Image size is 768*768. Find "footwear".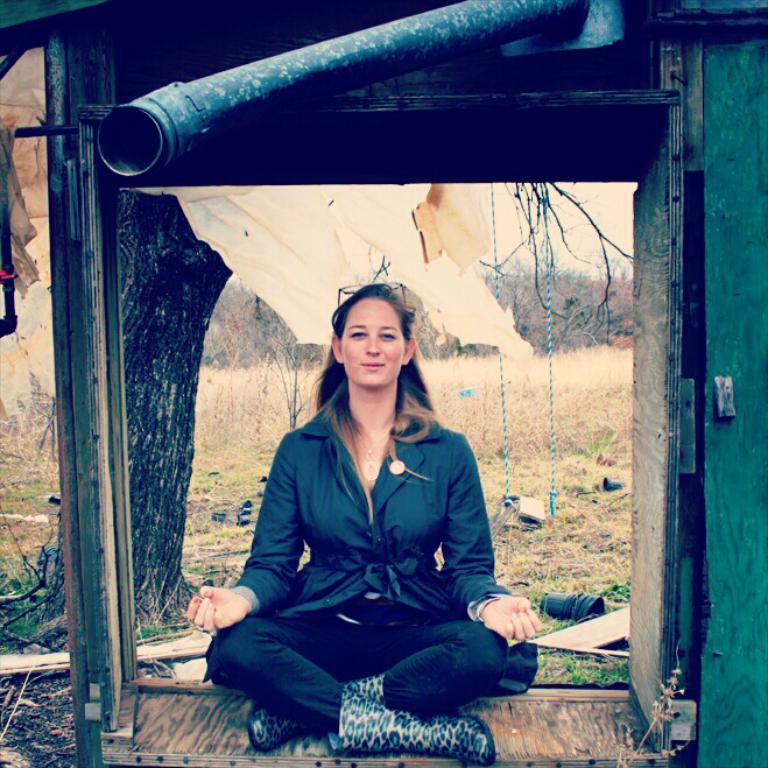
[248,661,395,748].
